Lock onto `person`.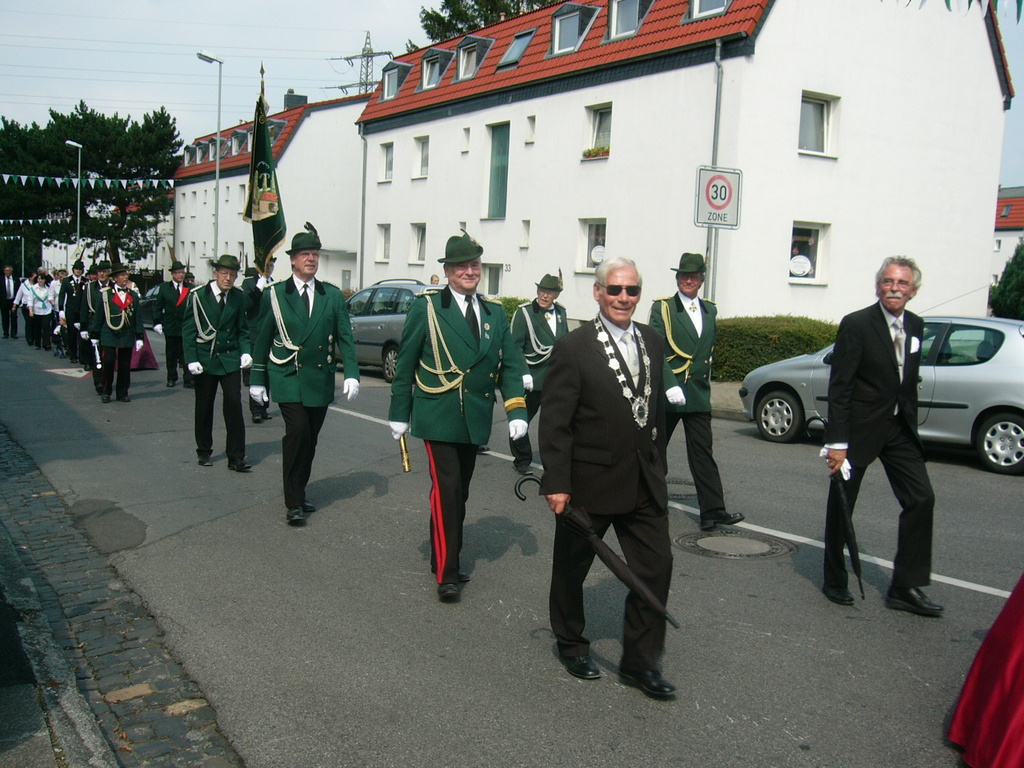
Locked: 382/226/530/597.
